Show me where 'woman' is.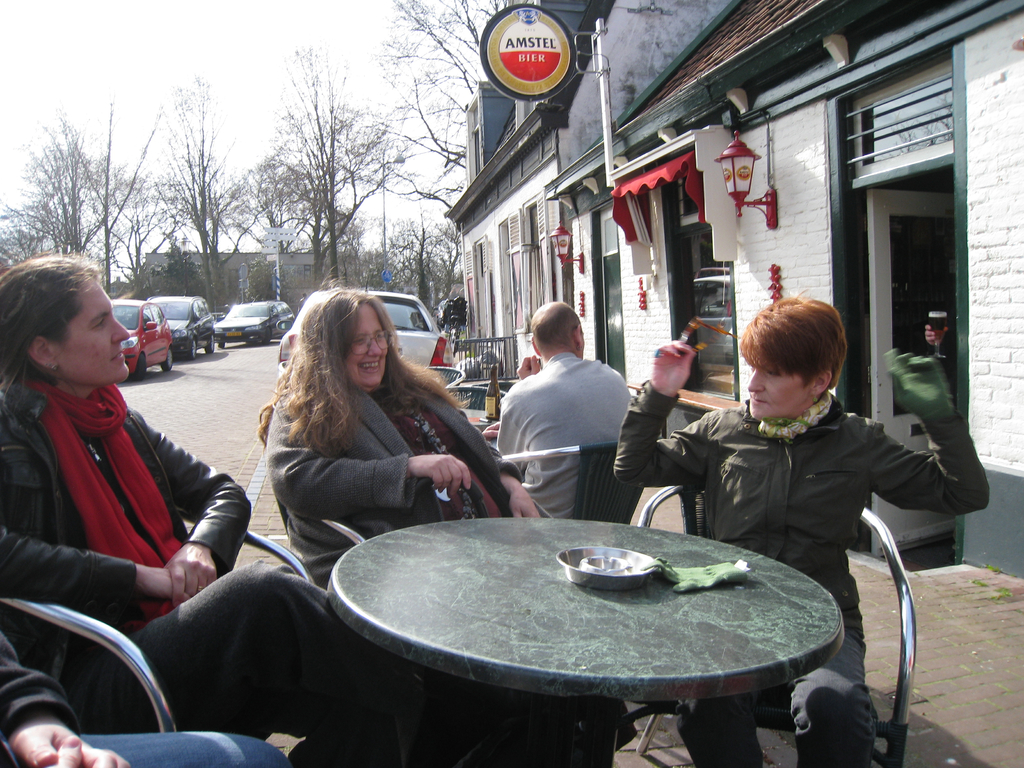
'woman' is at pyautogui.locateOnScreen(610, 296, 989, 767).
